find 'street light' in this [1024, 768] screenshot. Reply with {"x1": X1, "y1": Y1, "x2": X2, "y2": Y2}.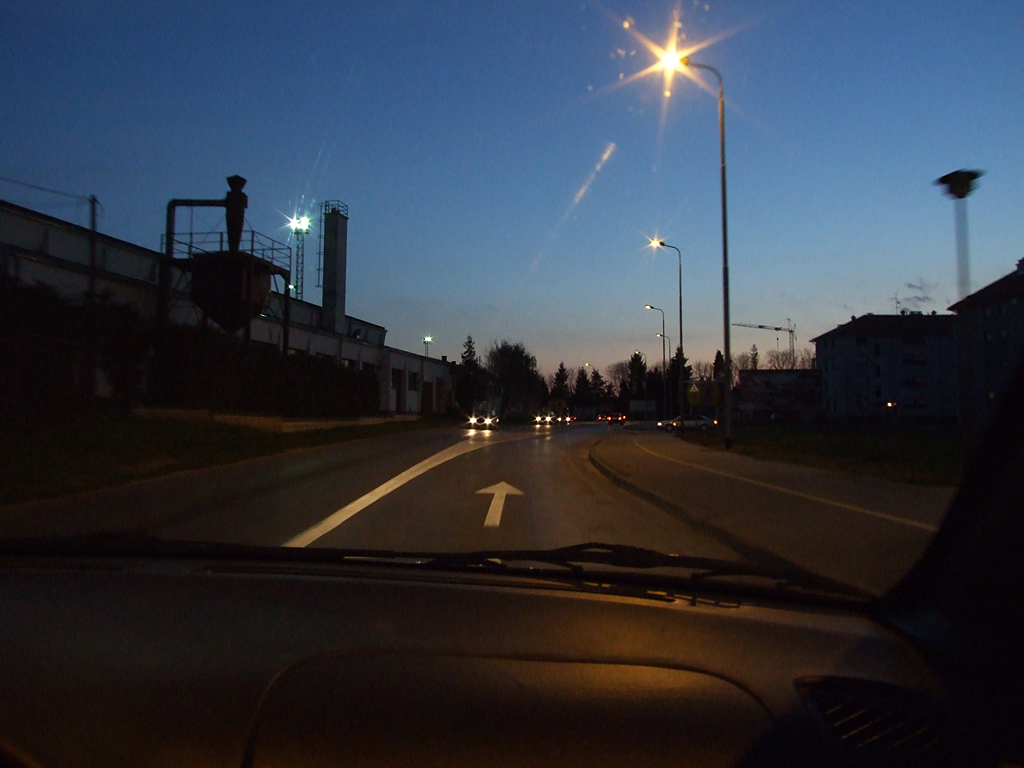
{"x1": 651, "y1": 332, "x2": 674, "y2": 369}.
